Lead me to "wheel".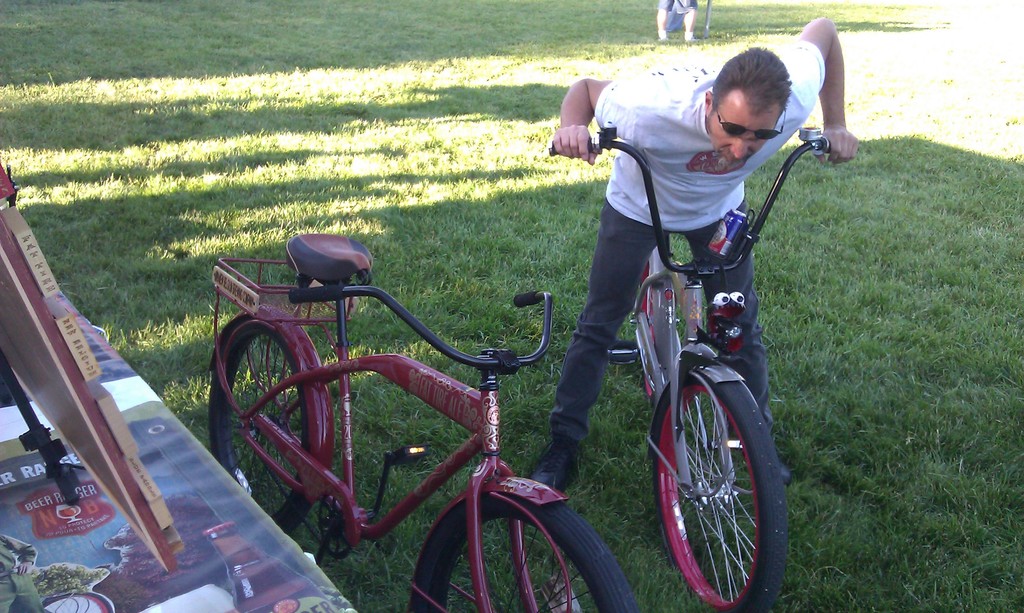
Lead to 649,378,797,612.
